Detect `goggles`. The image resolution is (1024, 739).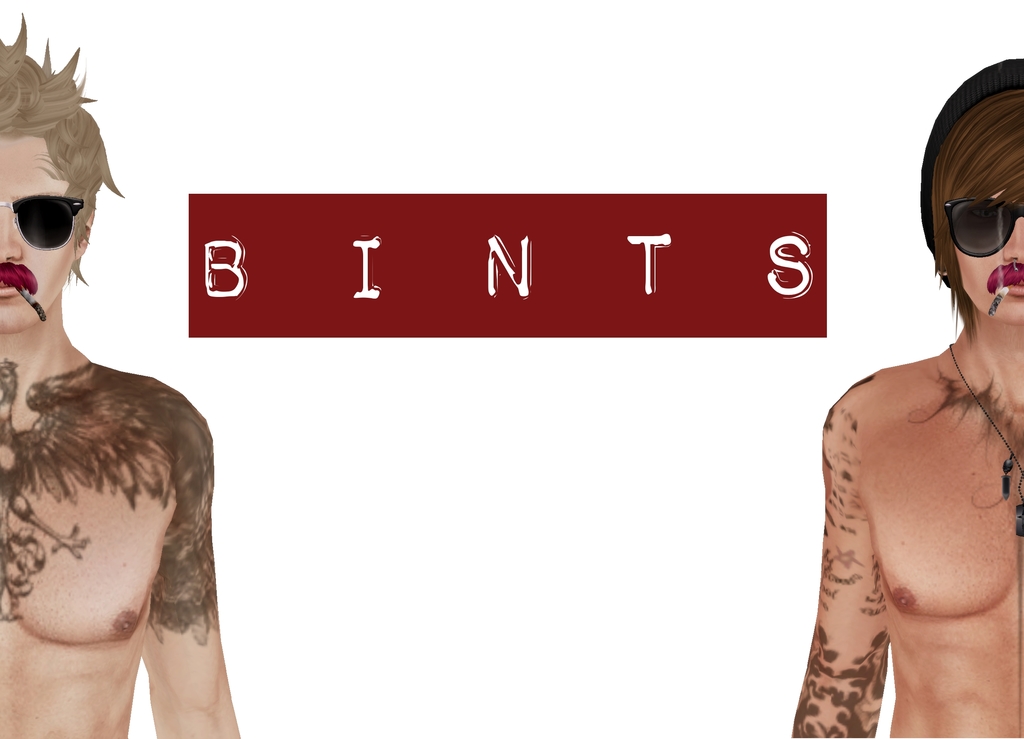
select_region(940, 188, 1023, 258).
